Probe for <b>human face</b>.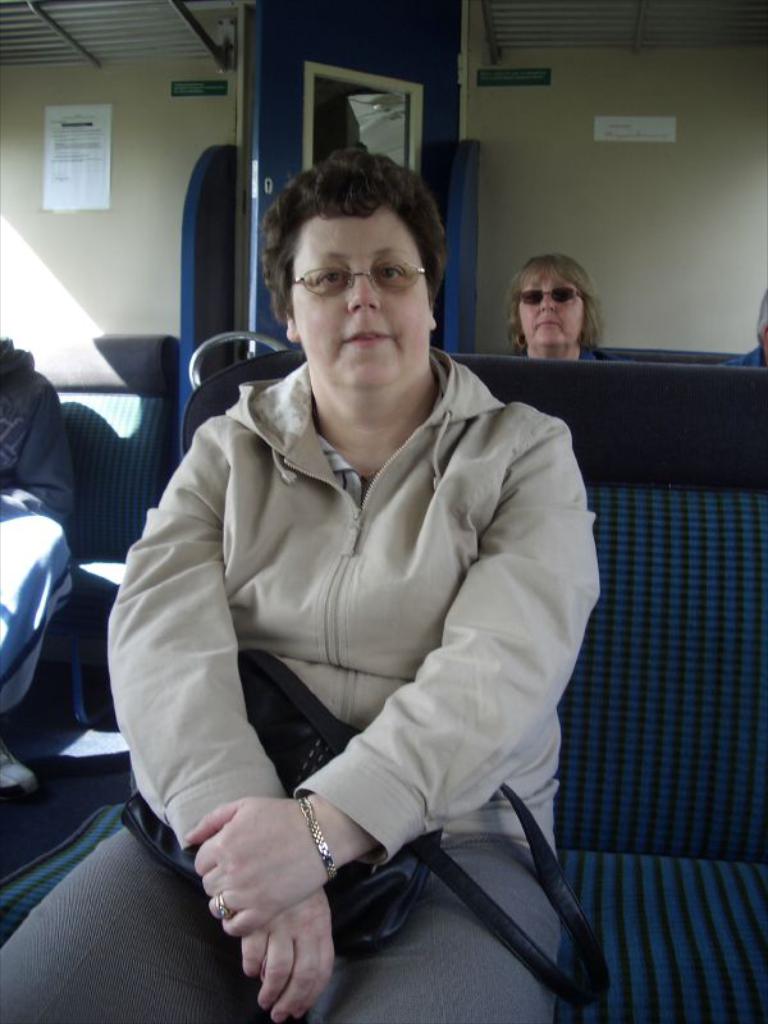
Probe result: [left=296, top=214, right=433, bottom=388].
